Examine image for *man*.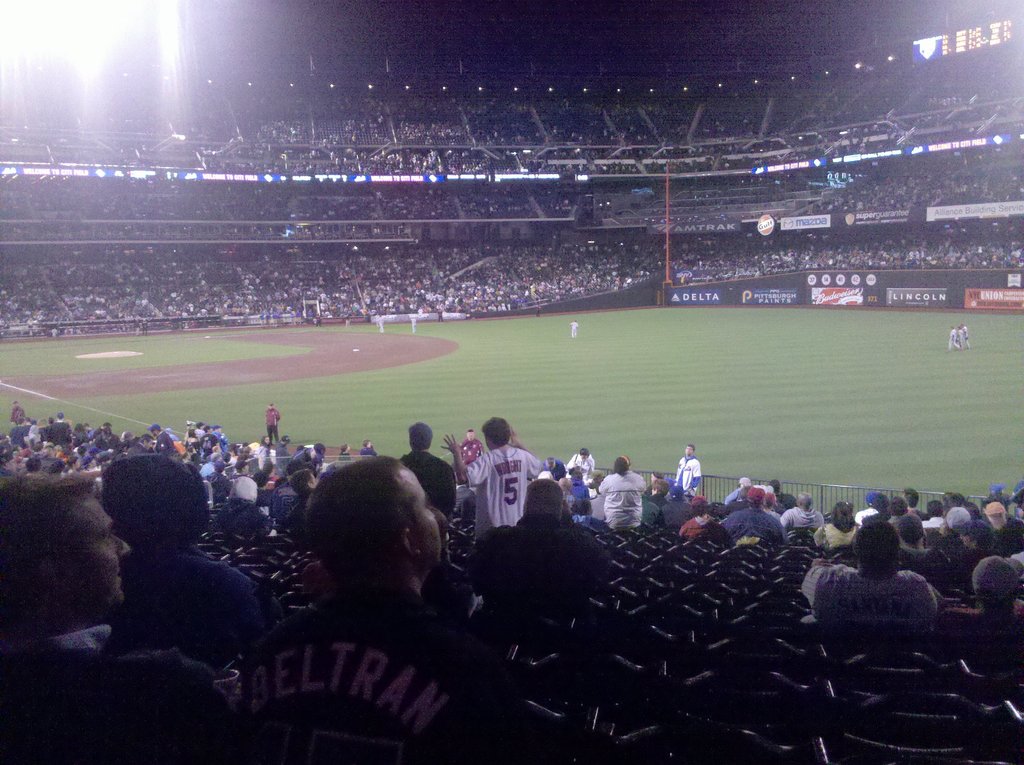
Examination result: box=[220, 451, 516, 760].
